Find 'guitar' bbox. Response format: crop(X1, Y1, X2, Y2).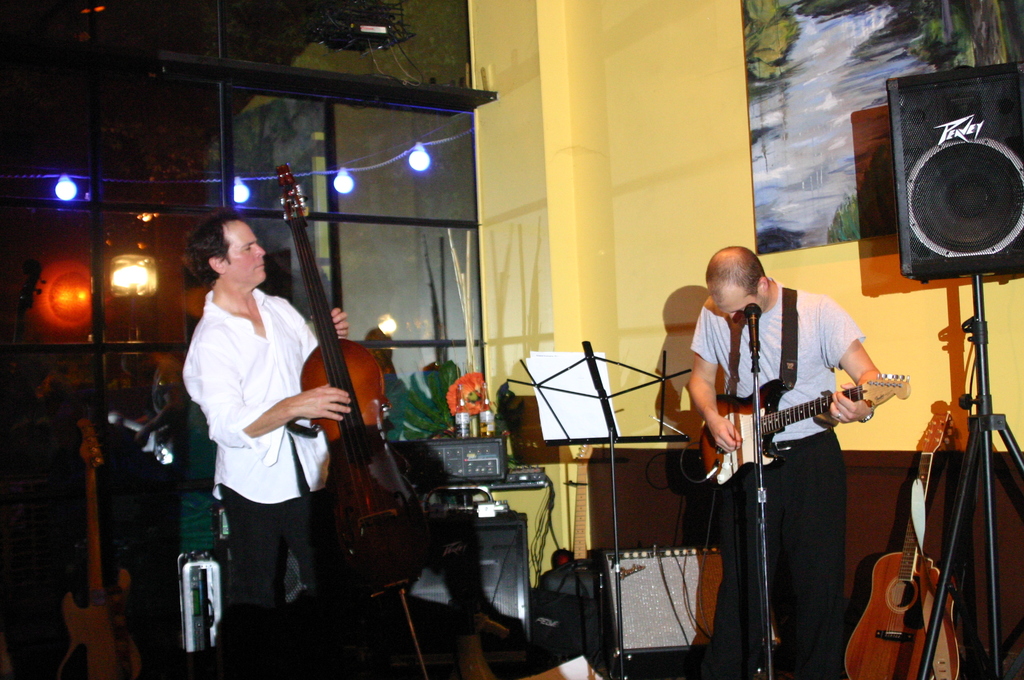
crop(60, 421, 147, 679).
